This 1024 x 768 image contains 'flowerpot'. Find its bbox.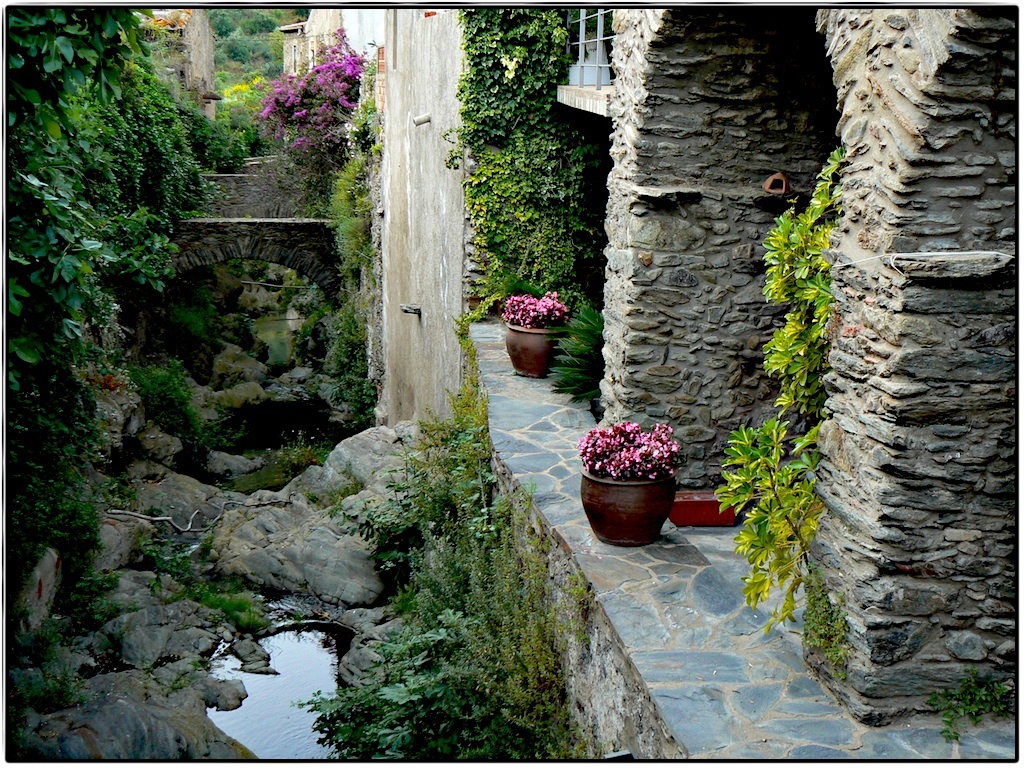
detection(502, 321, 572, 379).
